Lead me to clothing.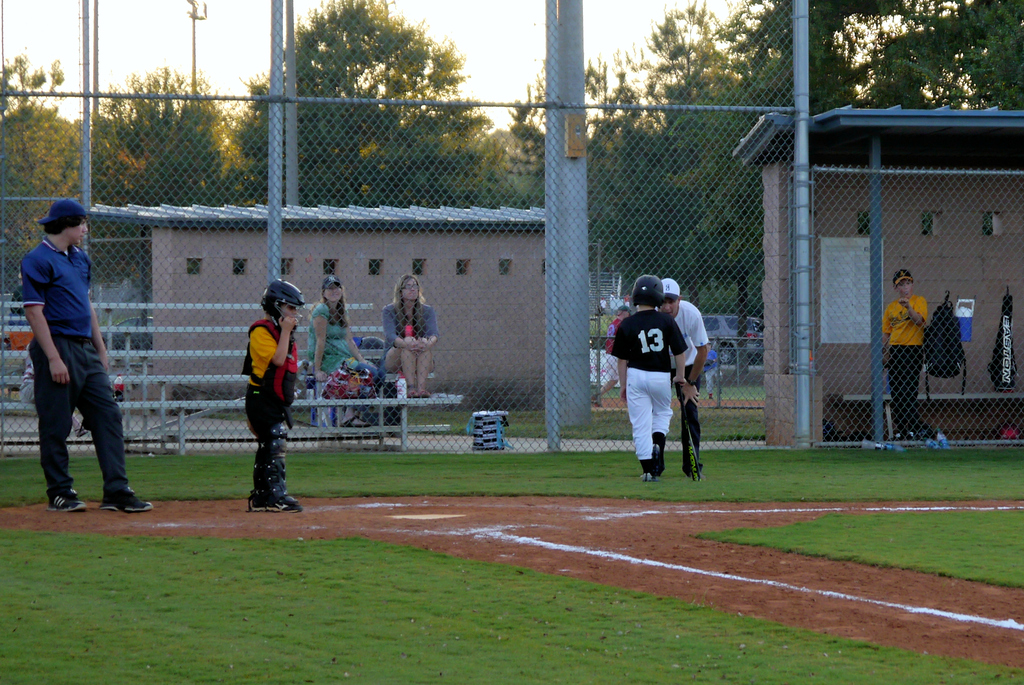
Lead to locate(309, 303, 376, 413).
